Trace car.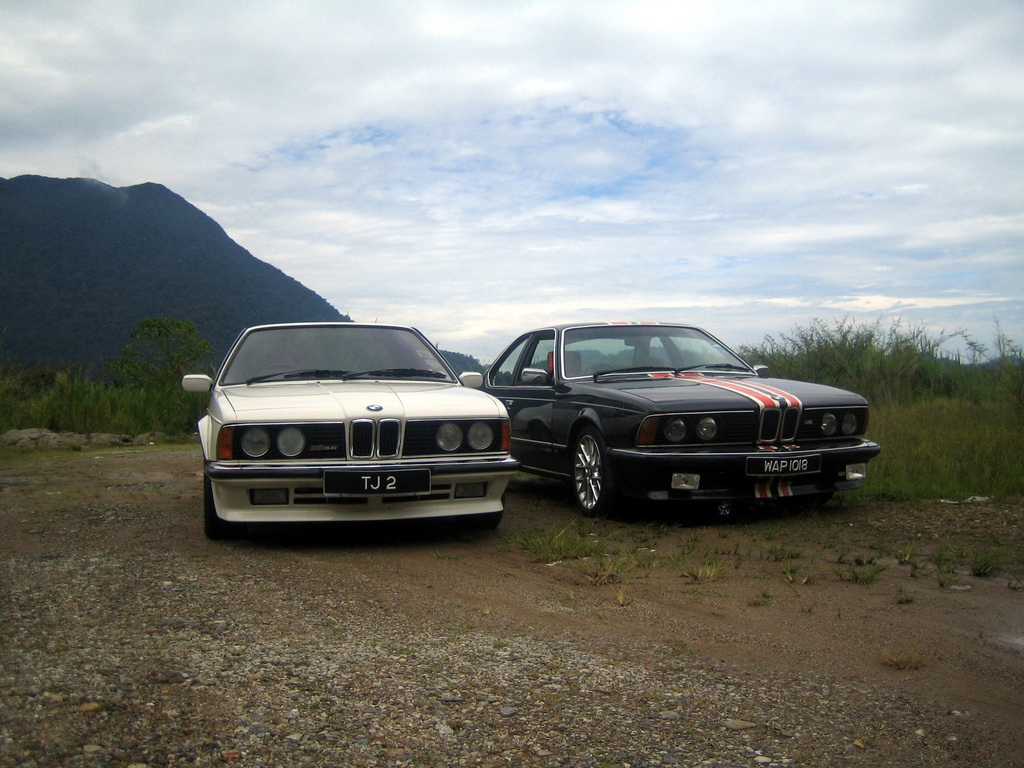
Traced to l=481, t=319, r=888, b=526.
